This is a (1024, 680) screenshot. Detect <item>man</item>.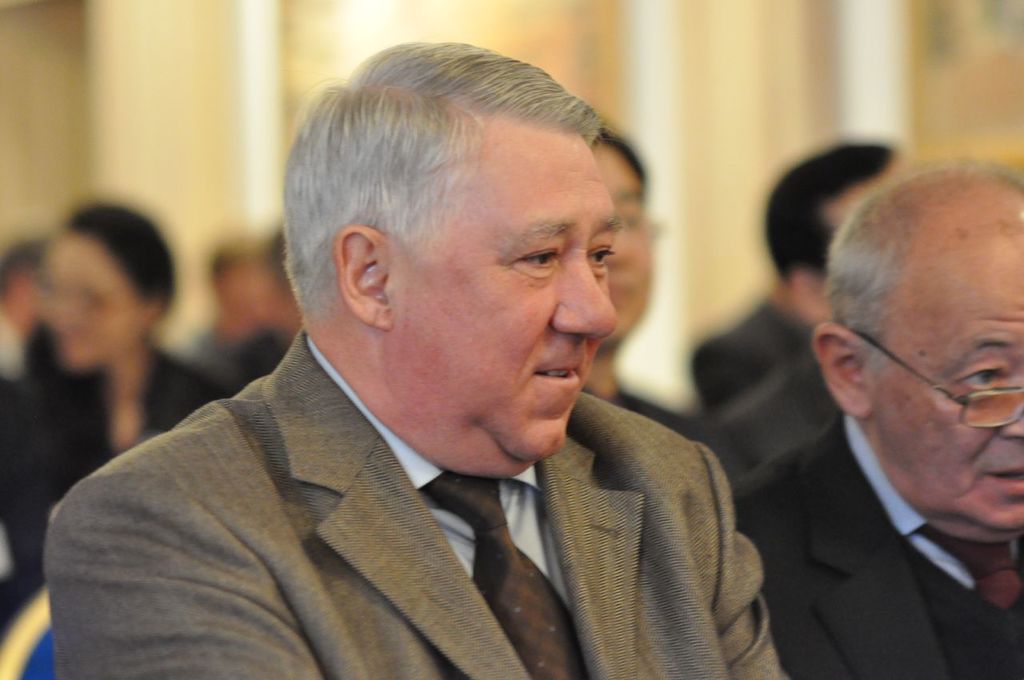
bbox=[734, 157, 1023, 679].
